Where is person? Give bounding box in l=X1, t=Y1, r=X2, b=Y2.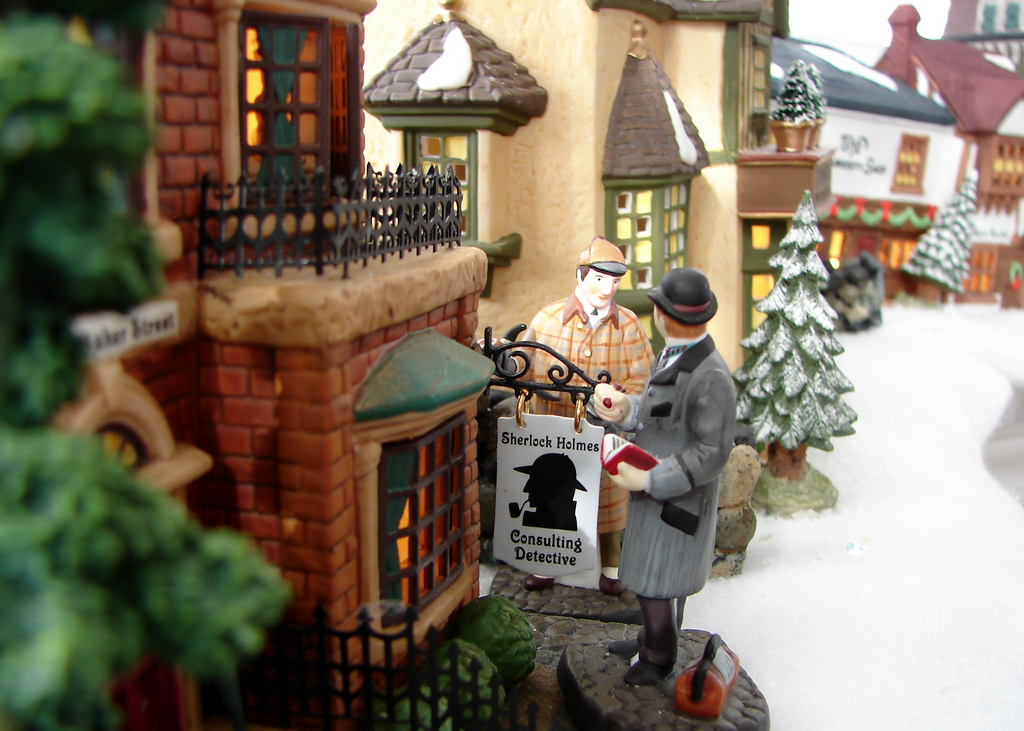
l=595, t=260, r=739, b=687.
